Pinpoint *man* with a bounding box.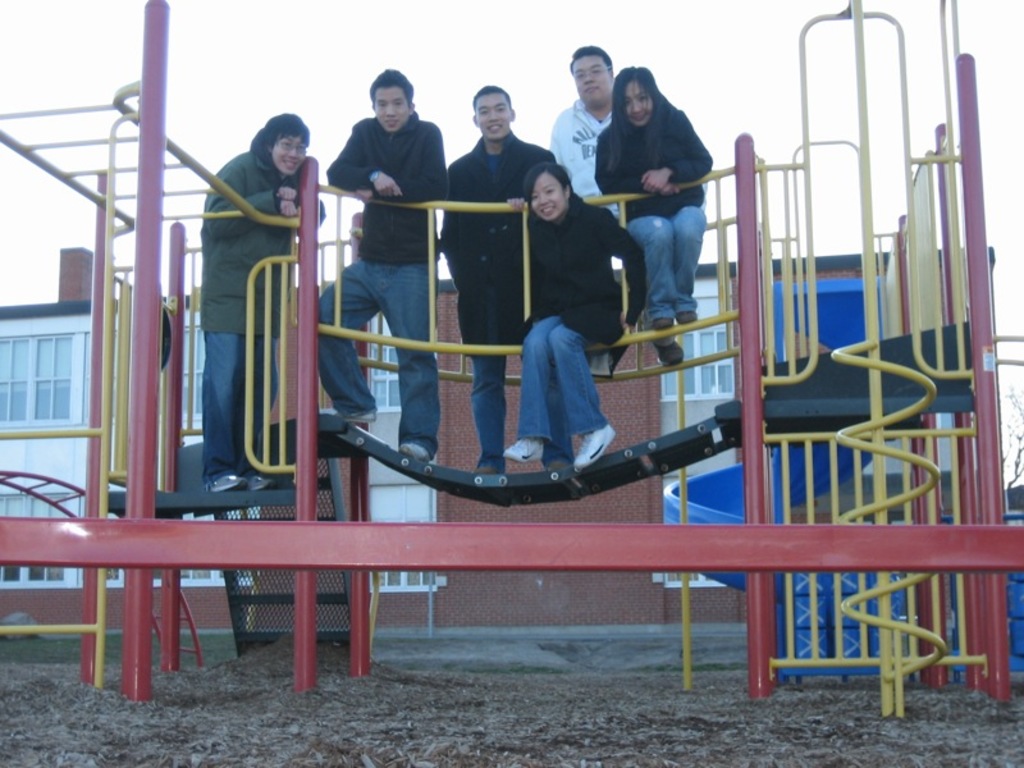
550,42,616,218.
